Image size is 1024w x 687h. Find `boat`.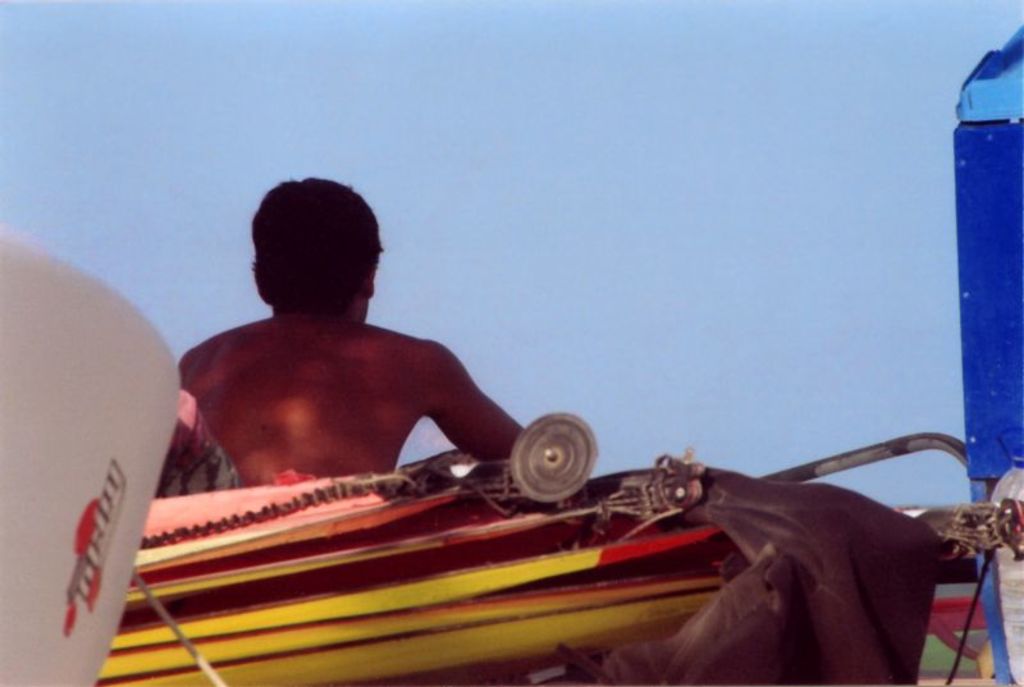
select_region(79, 420, 964, 686).
